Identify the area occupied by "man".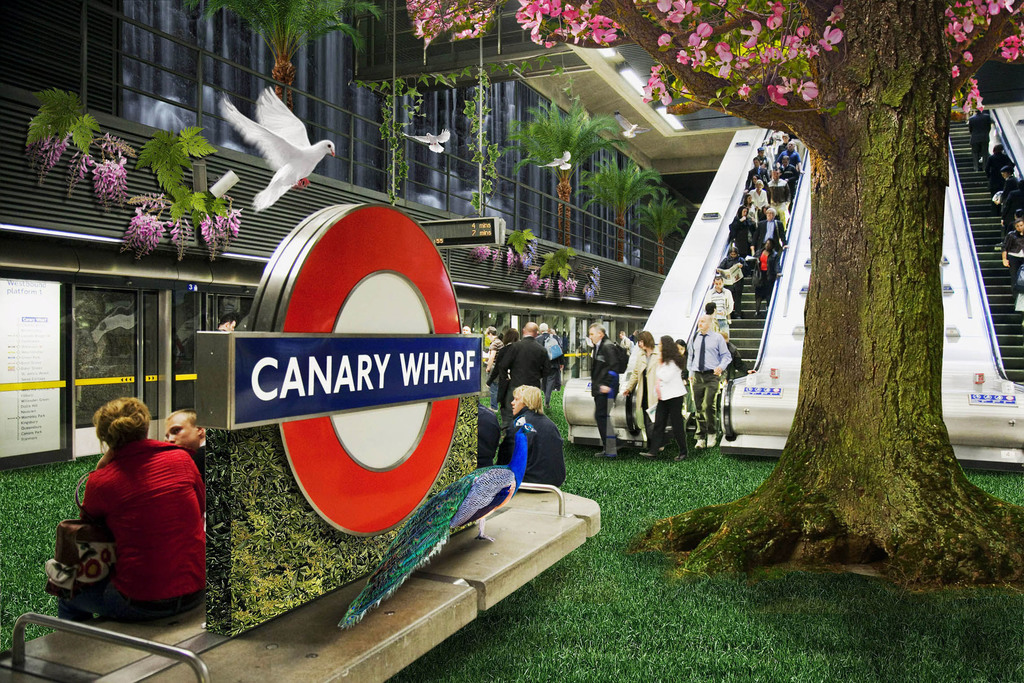
Area: x1=776 y1=131 x2=790 y2=156.
